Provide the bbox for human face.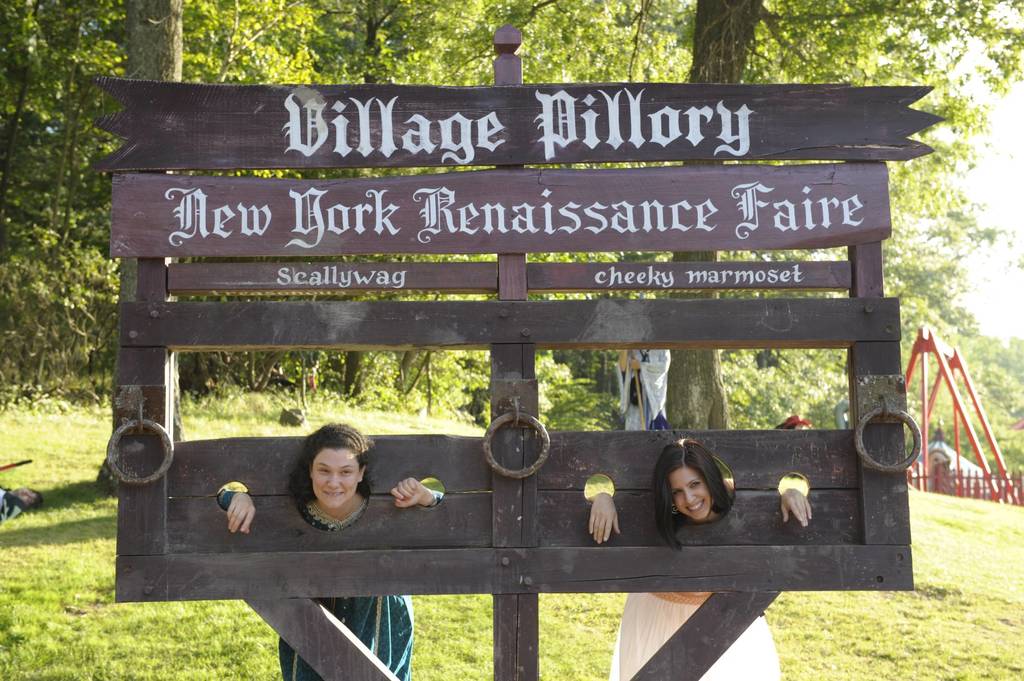
(671, 469, 717, 519).
